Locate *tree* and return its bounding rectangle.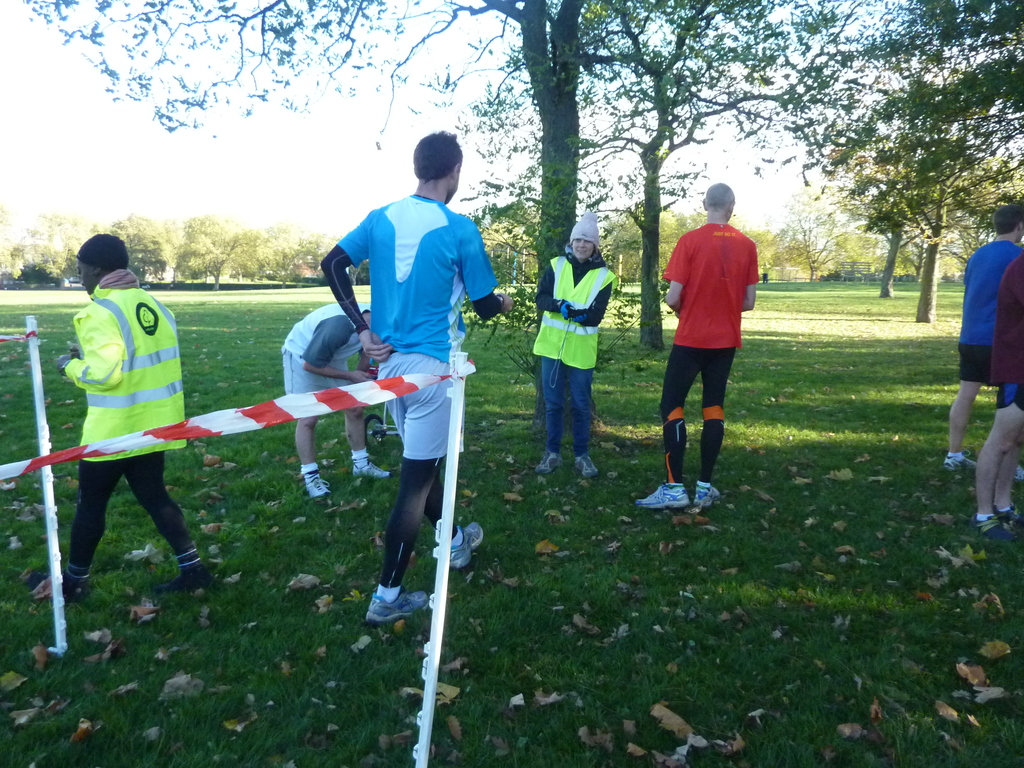
locate(762, 44, 1002, 341).
